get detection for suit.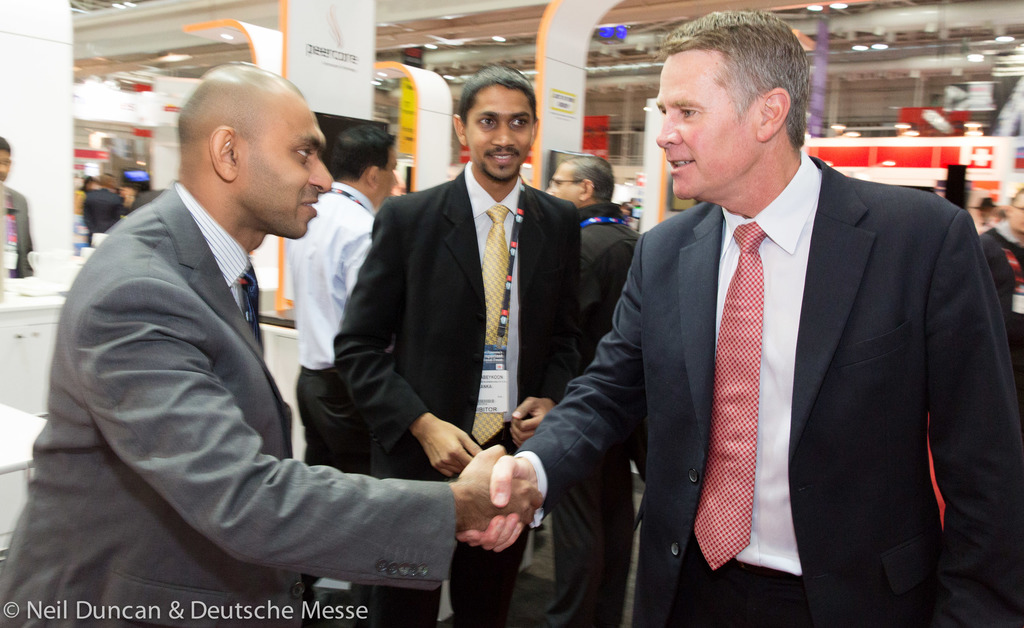
Detection: [left=44, top=106, right=404, bottom=619].
